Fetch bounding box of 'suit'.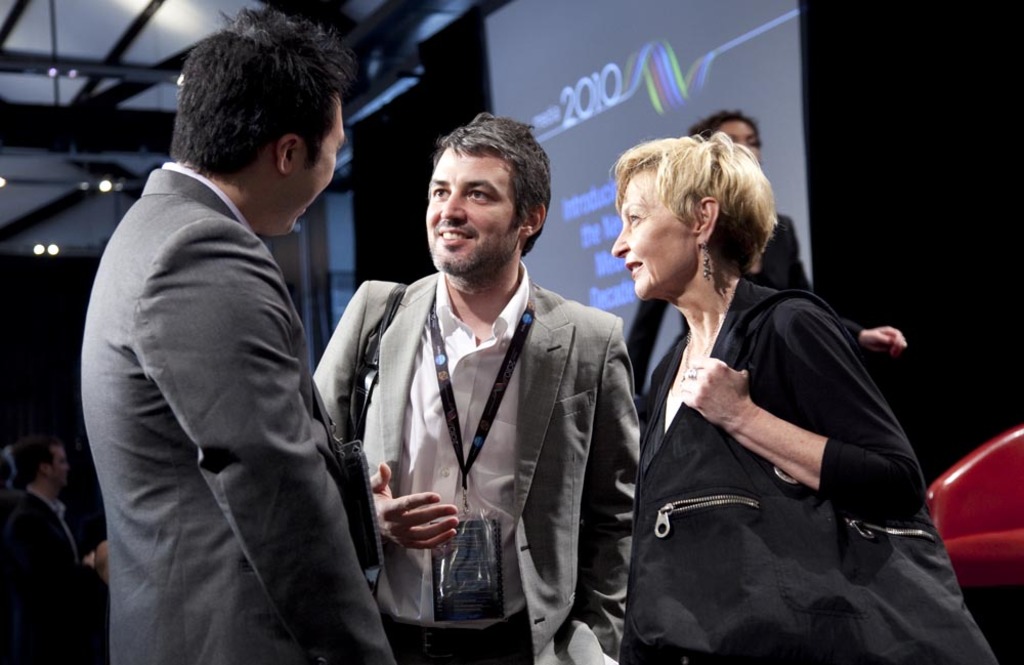
Bbox: rect(308, 261, 644, 664).
